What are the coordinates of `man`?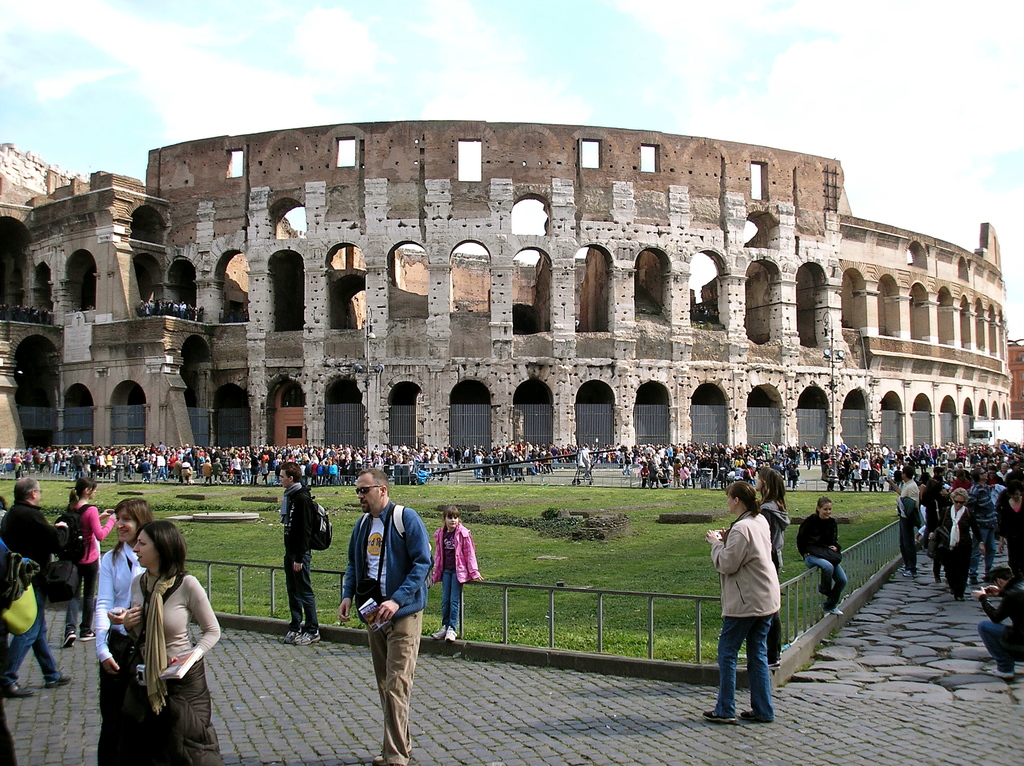
Rect(0, 478, 69, 699).
